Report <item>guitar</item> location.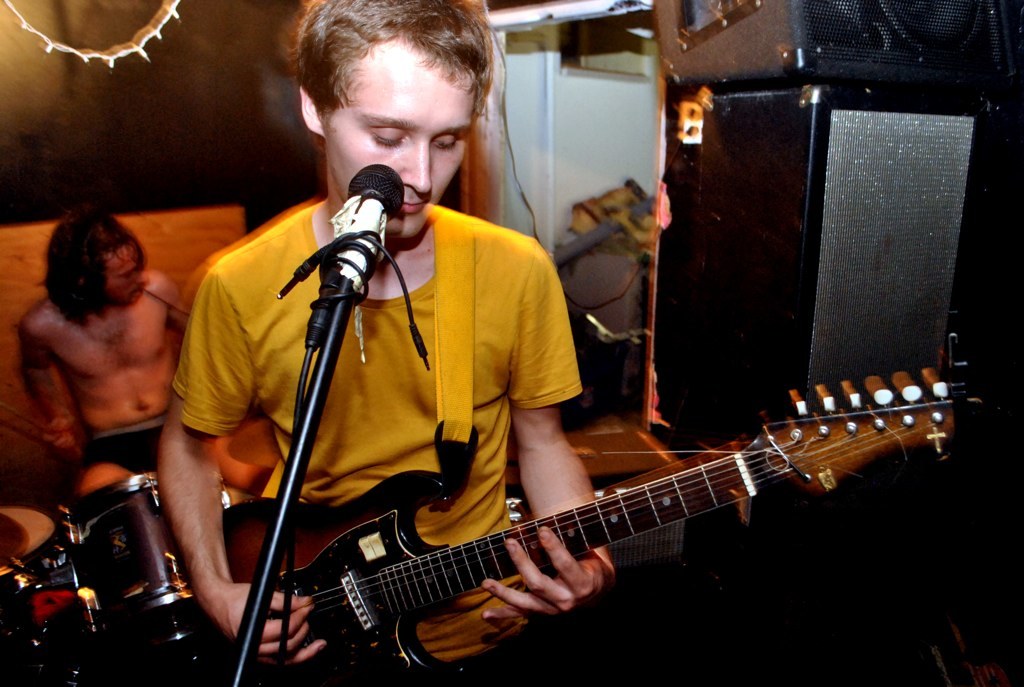
Report: locate(106, 376, 988, 686).
